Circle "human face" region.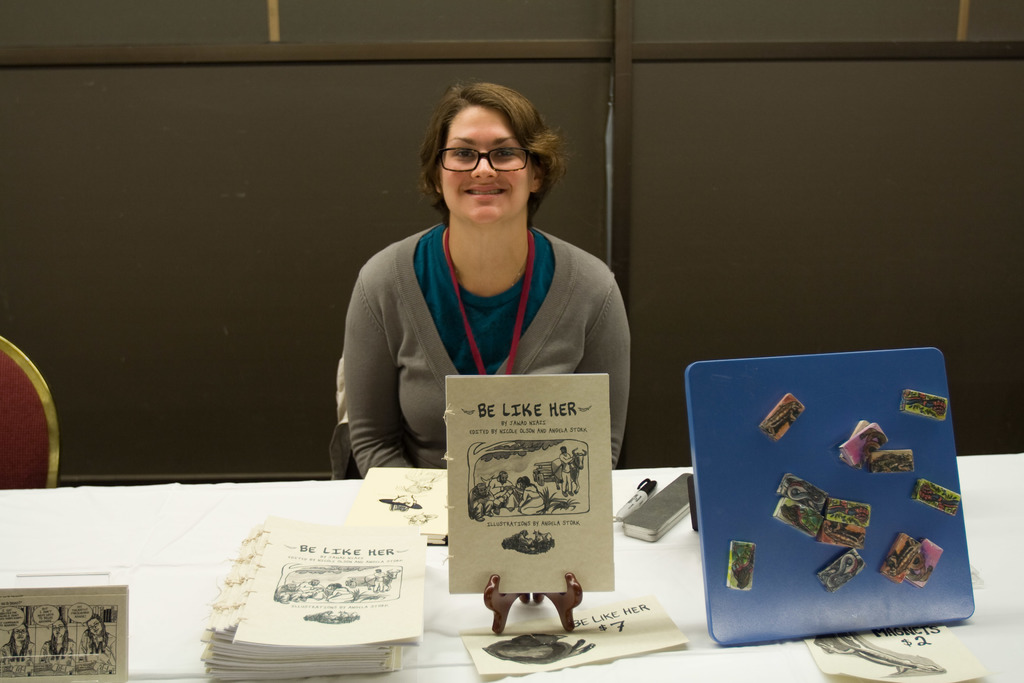
Region: [13, 627, 26, 645].
